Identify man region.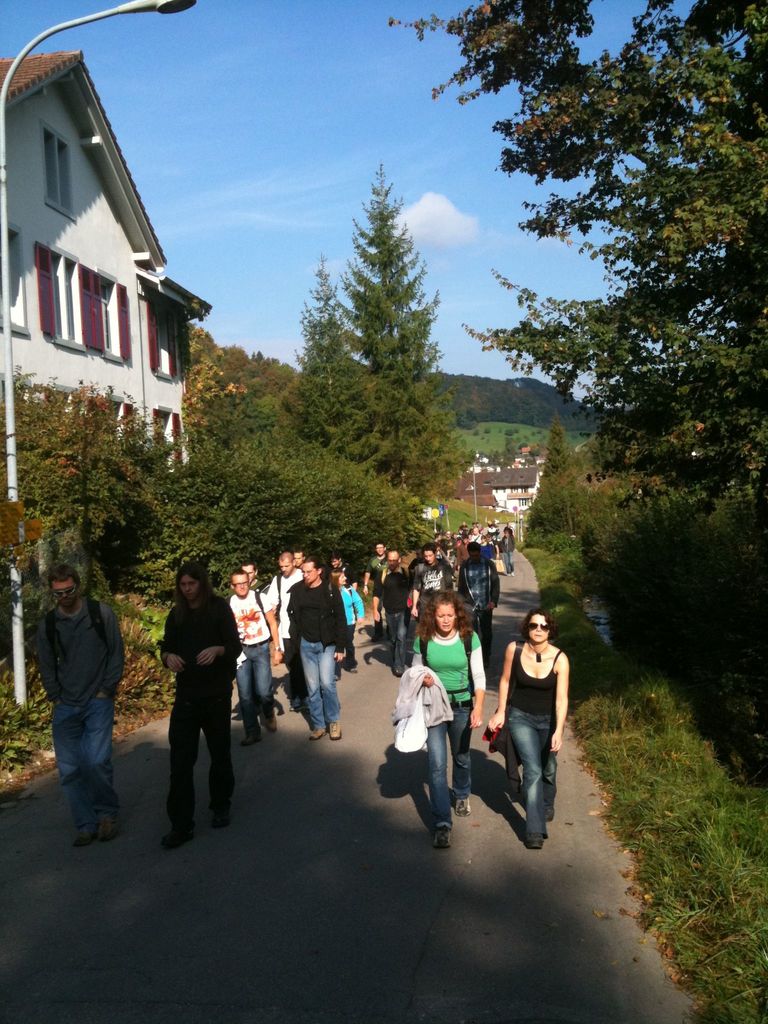
Region: locate(371, 547, 413, 675).
